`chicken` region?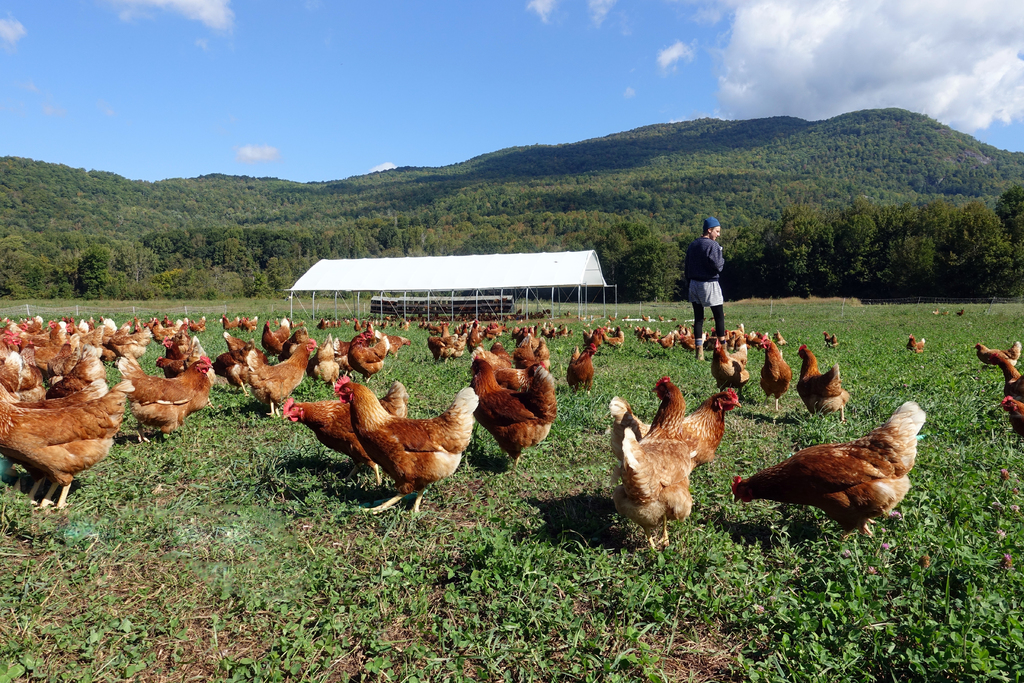
[993, 392, 1023, 440]
